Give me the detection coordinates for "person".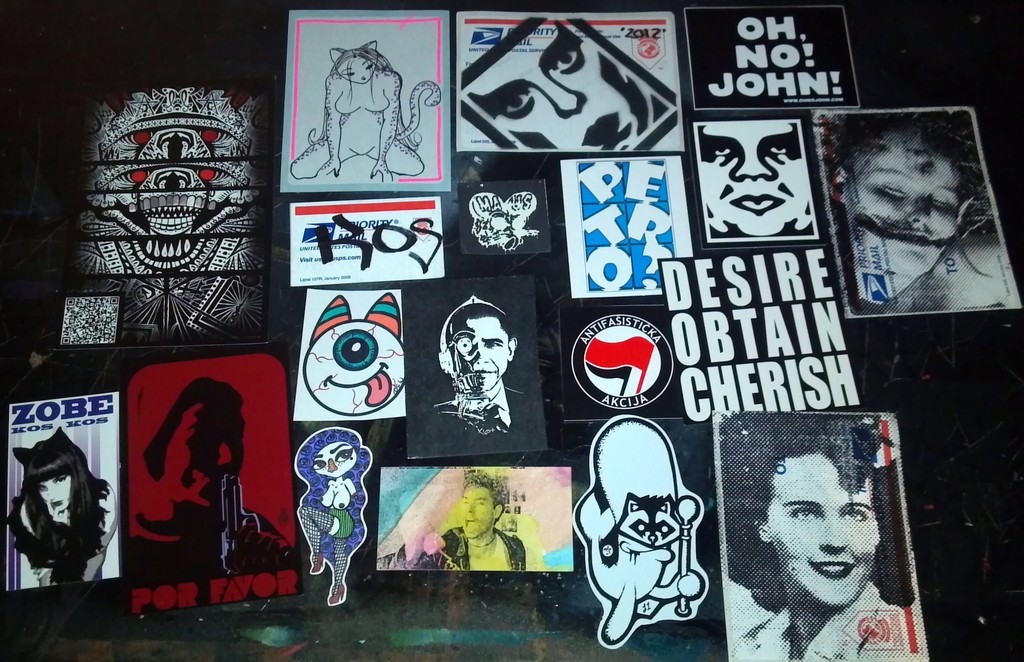
(377,471,524,570).
